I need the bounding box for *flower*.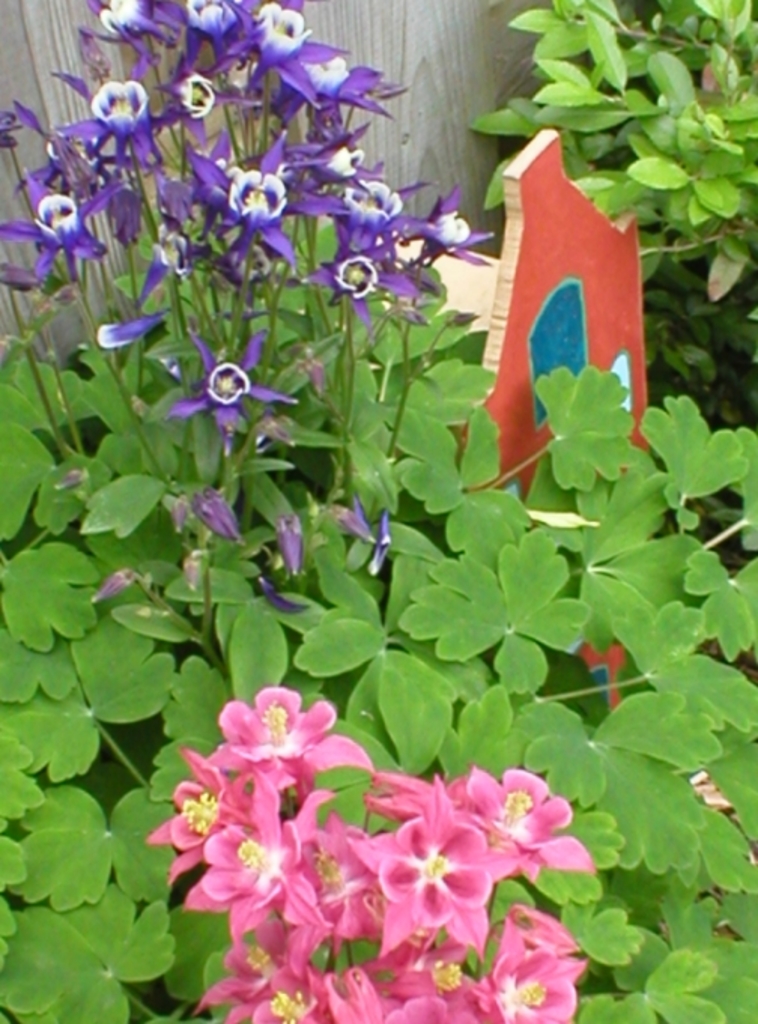
Here it is: [323,501,381,552].
